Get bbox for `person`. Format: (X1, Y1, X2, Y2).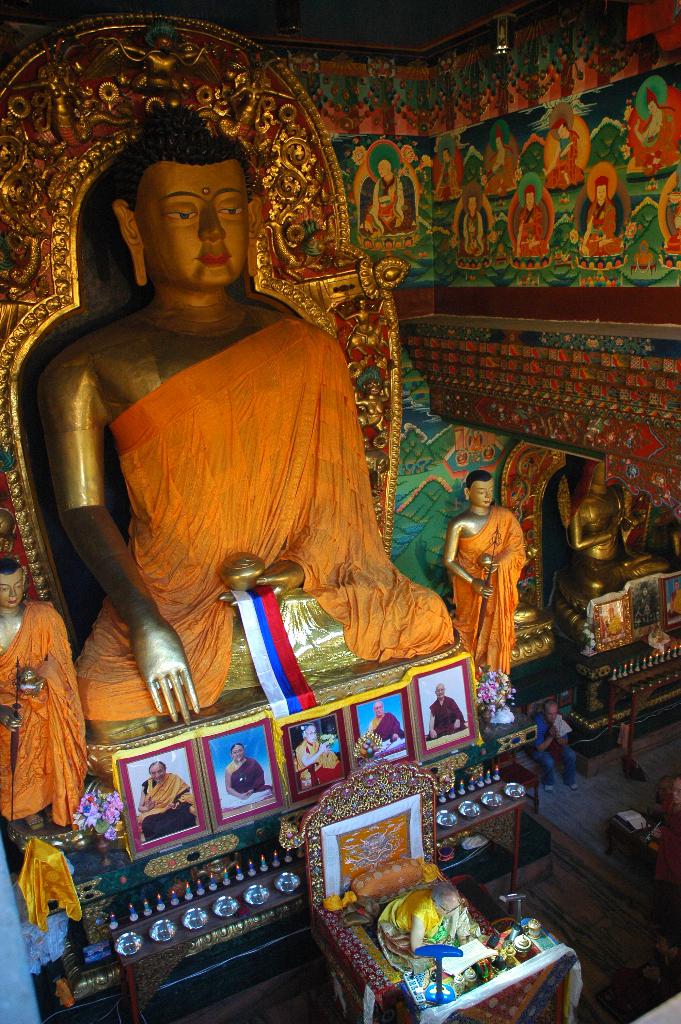
(0, 557, 88, 834).
